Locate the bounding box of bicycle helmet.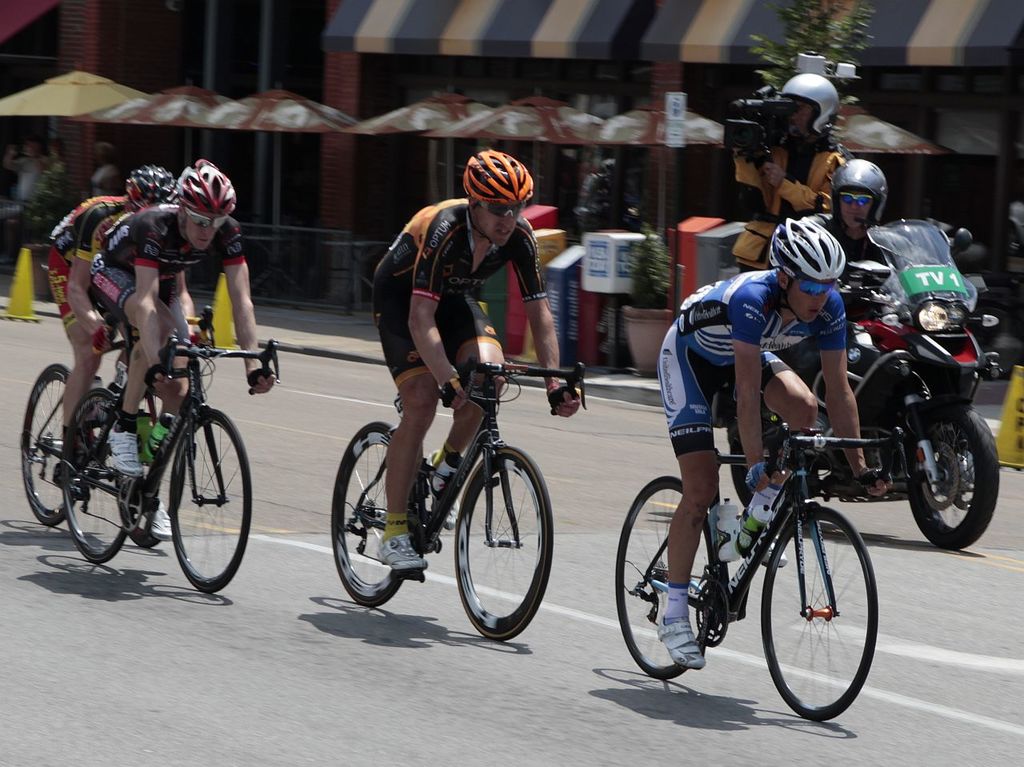
Bounding box: [127, 162, 180, 202].
